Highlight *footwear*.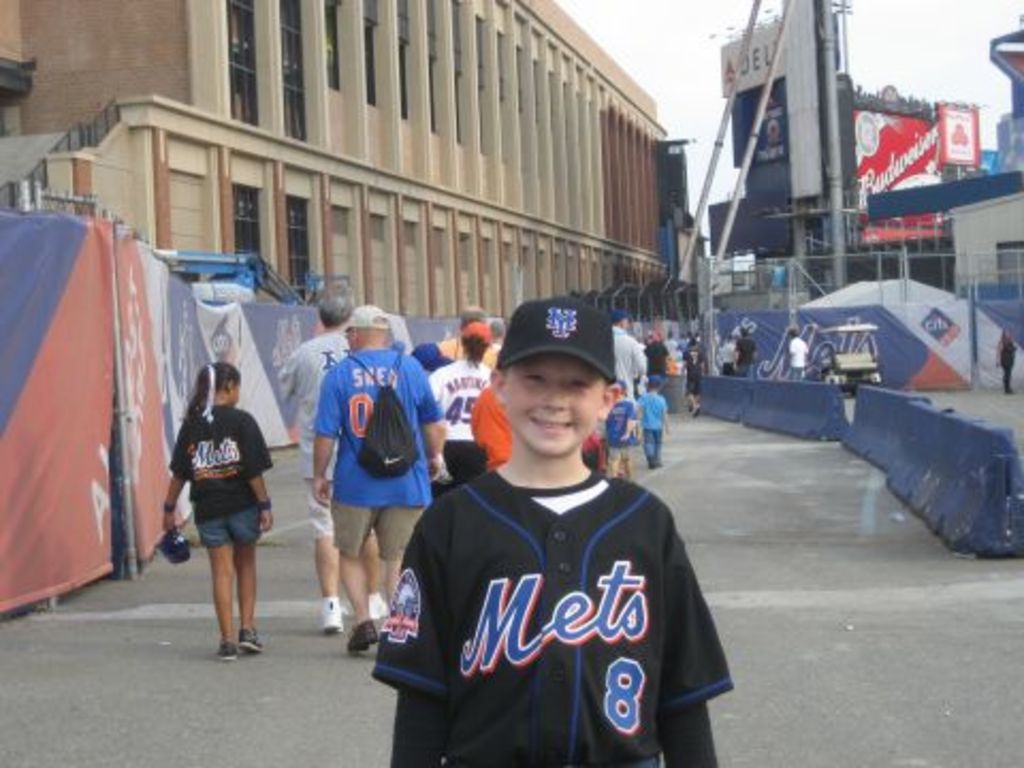
Highlighted region: 218:640:239:659.
